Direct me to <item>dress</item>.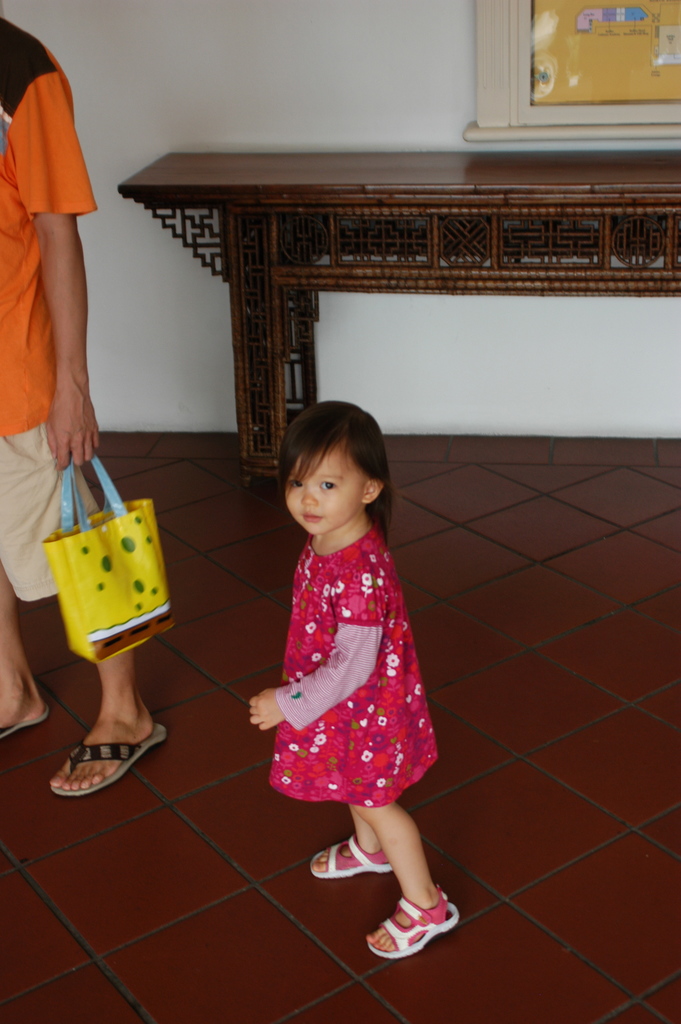
Direction: locate(267, 527, 439, 805).
